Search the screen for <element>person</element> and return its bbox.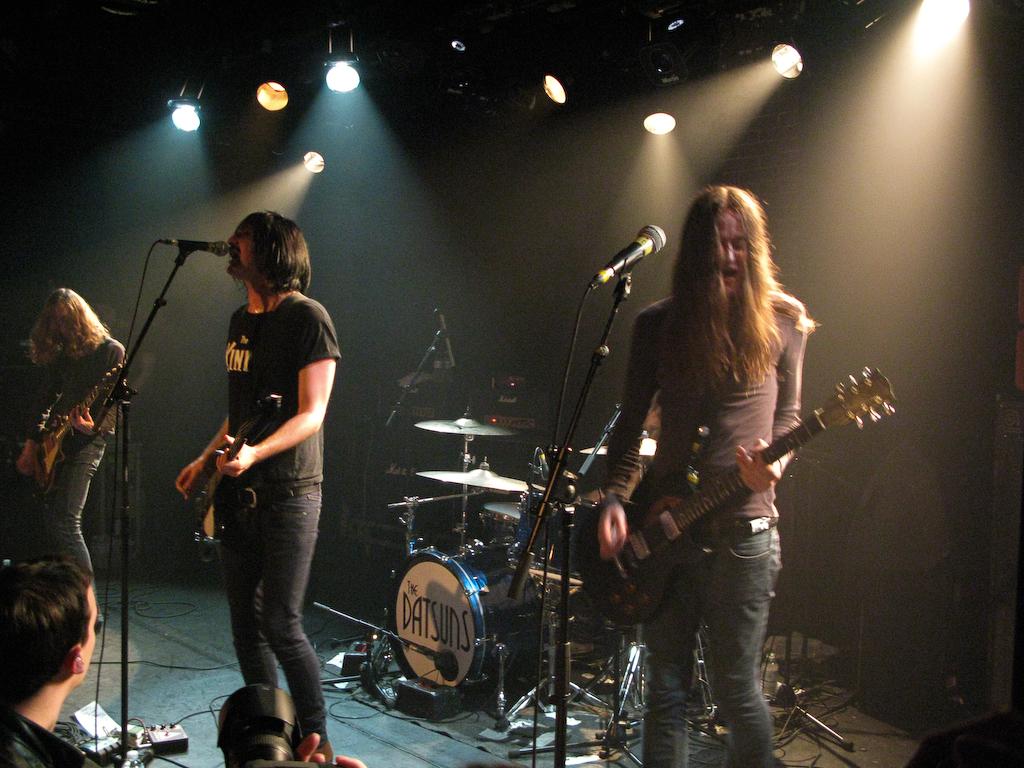
Found: [0, 557, 105, 767].
